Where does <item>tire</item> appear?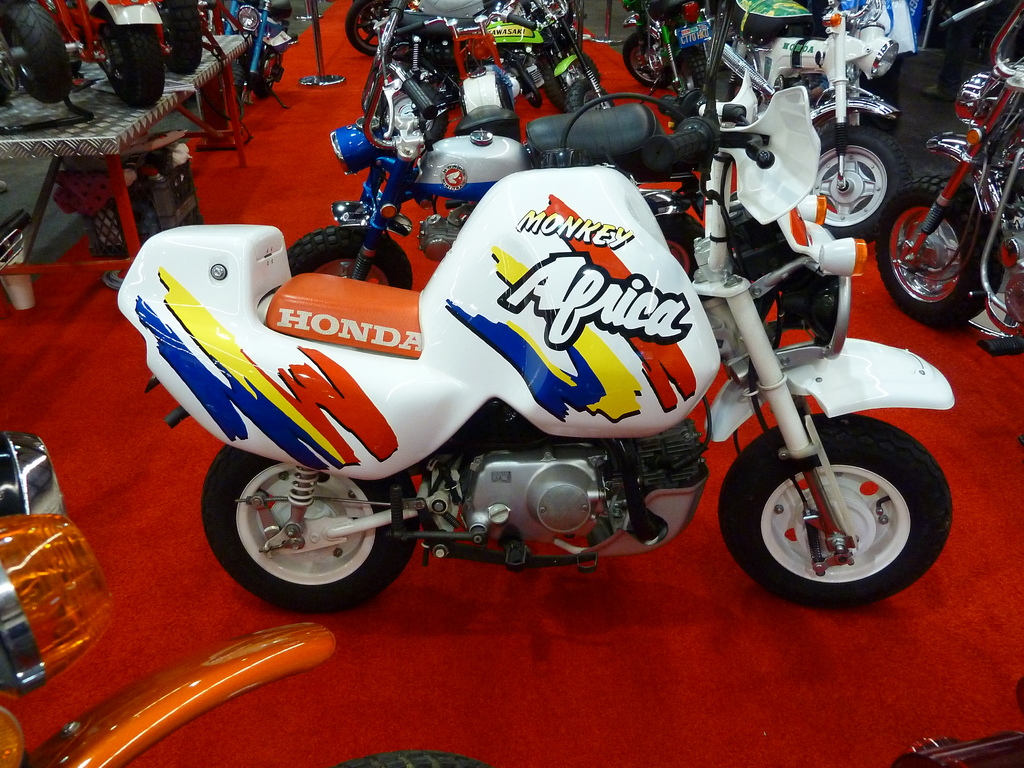
Appears at x1=372 y1=84 x2=449 y2=148.
